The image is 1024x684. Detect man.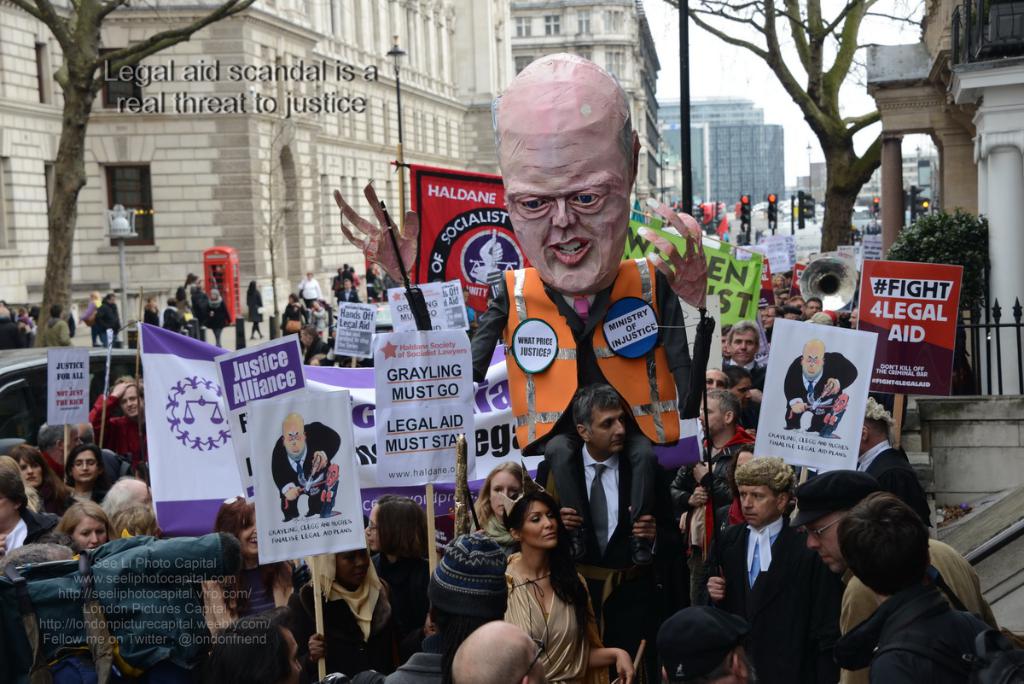
Detection: (532,383,676,645).
